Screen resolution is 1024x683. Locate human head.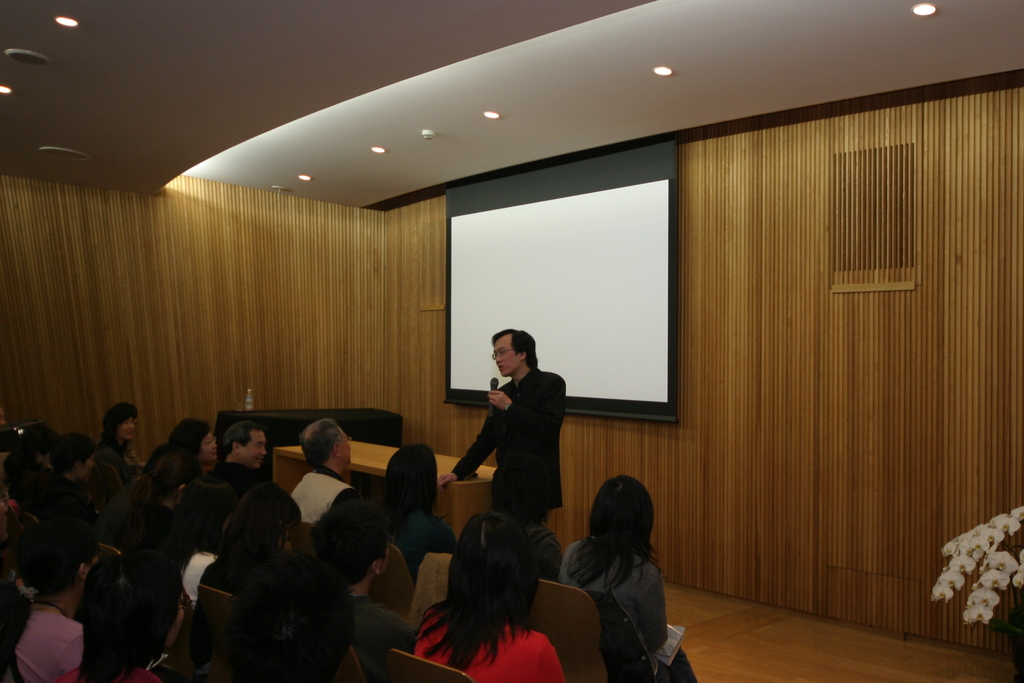
detection(493, 329, 535, 375).
